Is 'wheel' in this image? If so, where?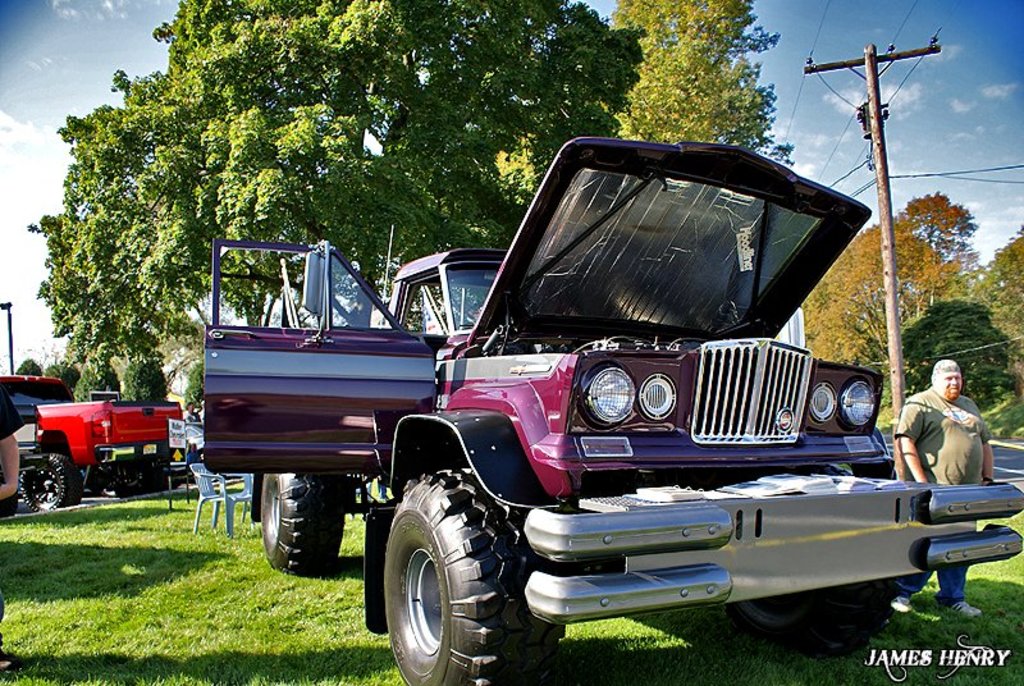
Yes, at region(22, 454, 86, 520).
